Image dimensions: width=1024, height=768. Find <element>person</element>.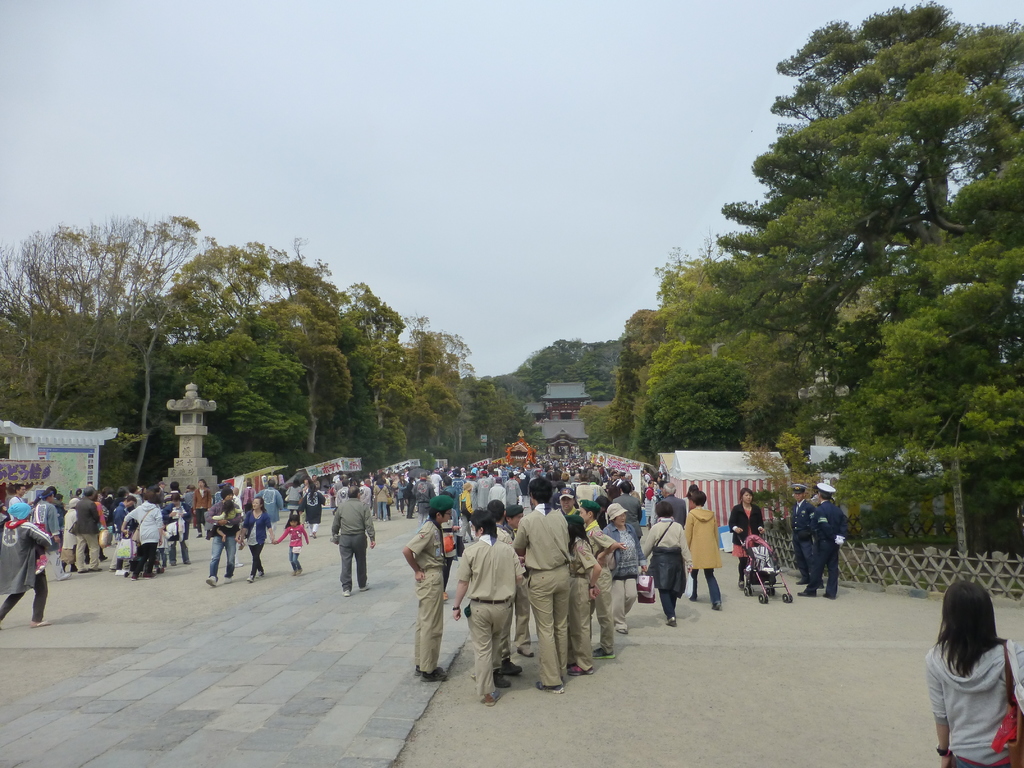
BBox(803, 484, 855, 596).
